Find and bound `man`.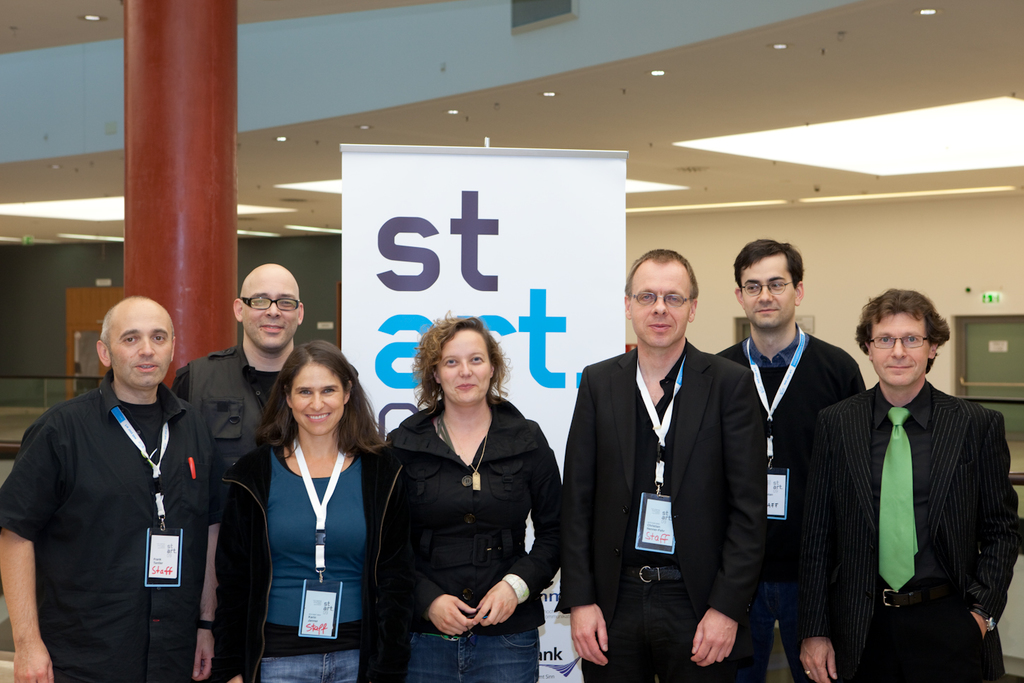
Bound: bbox=(787, 285, 1023, 682).
